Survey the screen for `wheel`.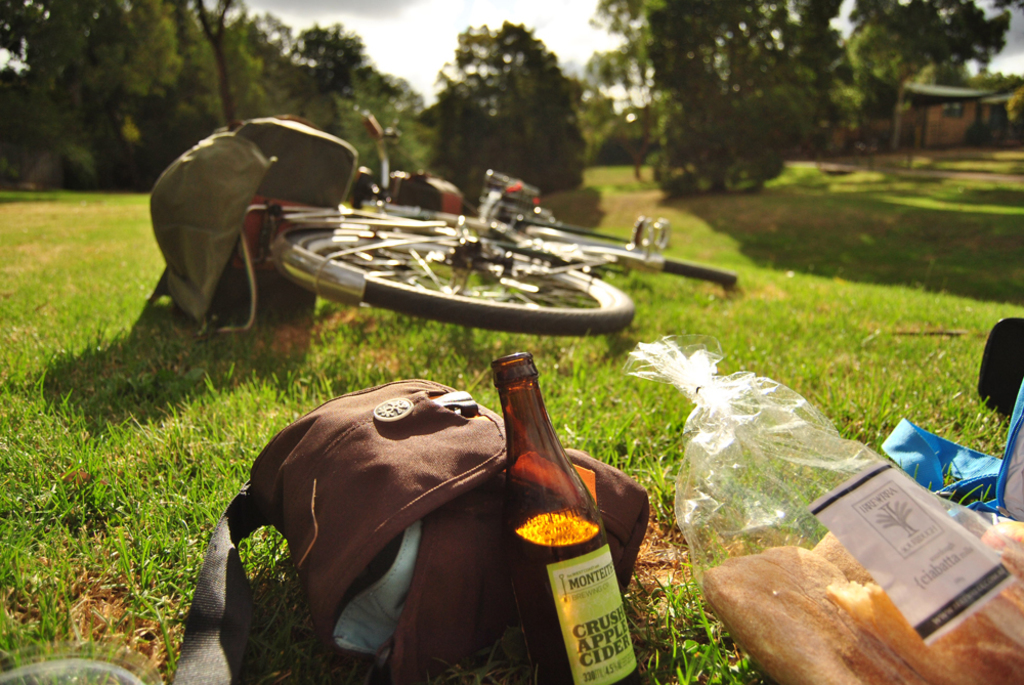
Survey found: (241, 168, 658, 344).
